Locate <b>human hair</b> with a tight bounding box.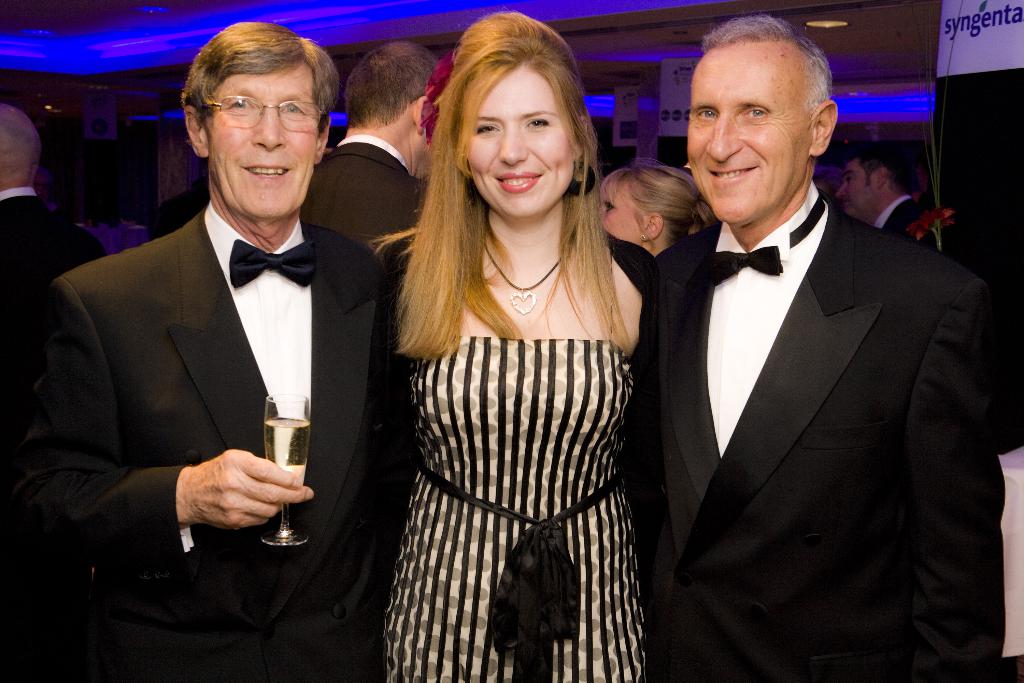
(177,24,337,152).
